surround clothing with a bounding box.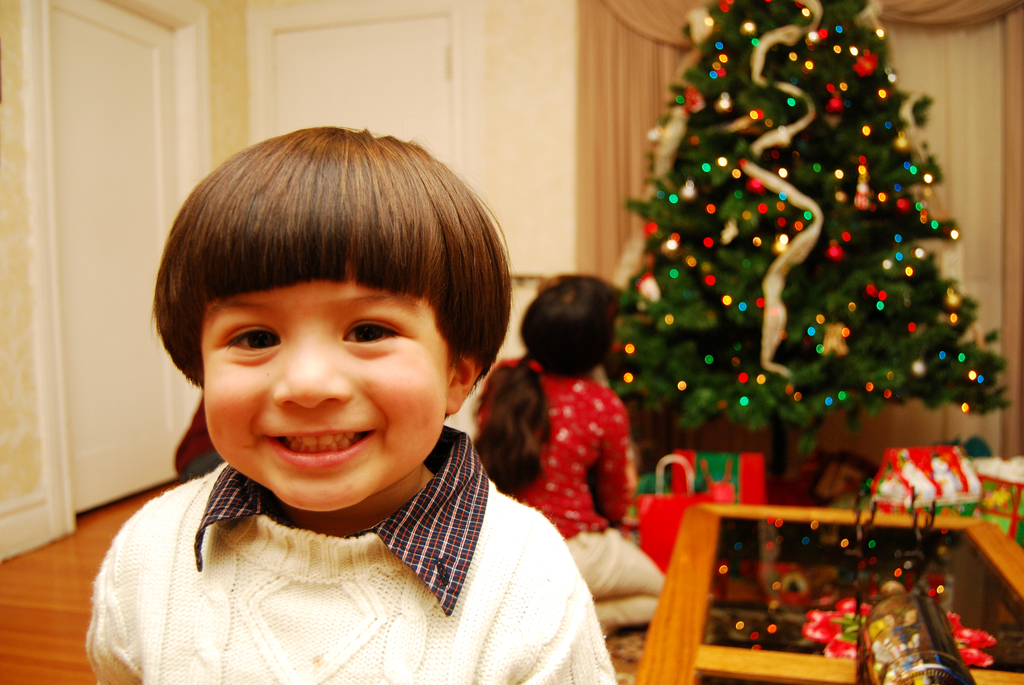
x1=472, y1=348, x2=669, y2=631.
